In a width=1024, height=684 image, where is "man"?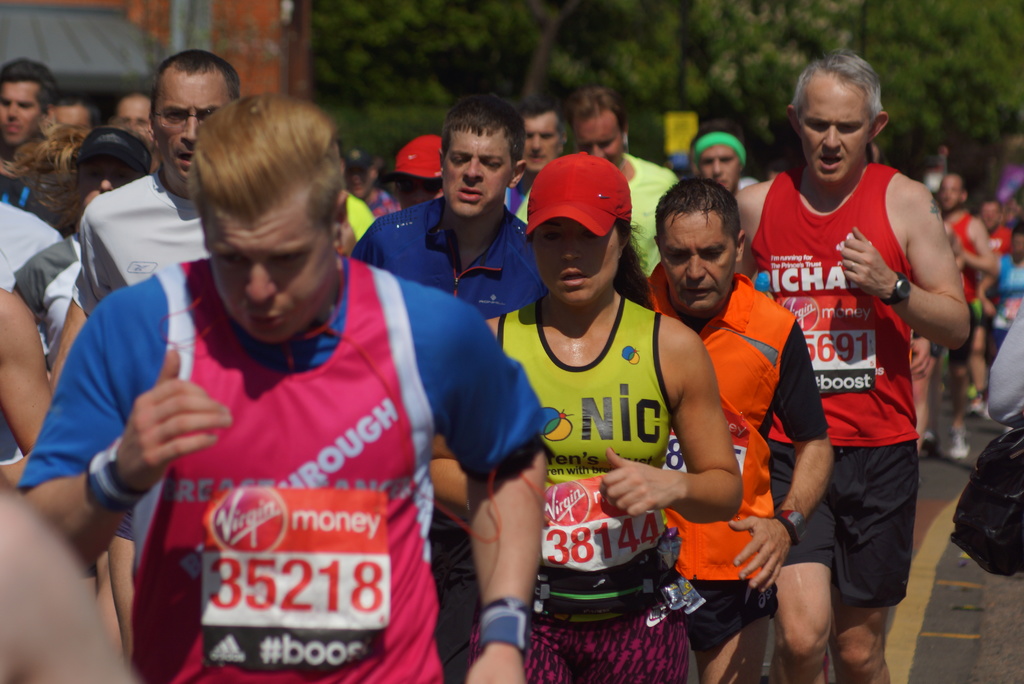
682, 124, 749, 208.
